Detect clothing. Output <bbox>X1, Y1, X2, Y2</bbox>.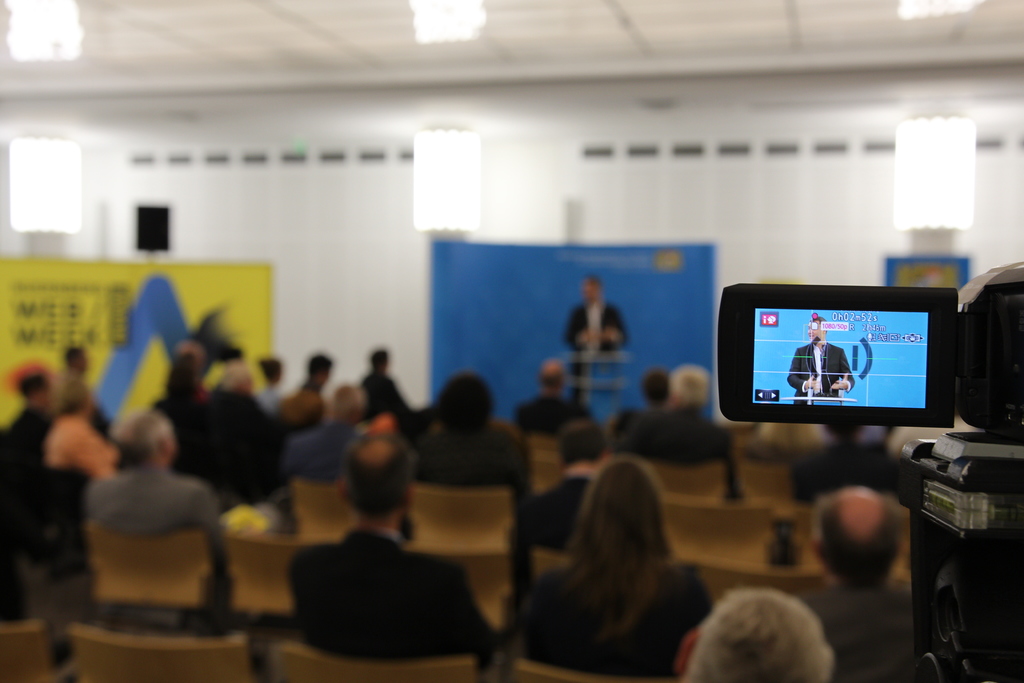
<bbox>48, 411, 122, 478</bbox>.
